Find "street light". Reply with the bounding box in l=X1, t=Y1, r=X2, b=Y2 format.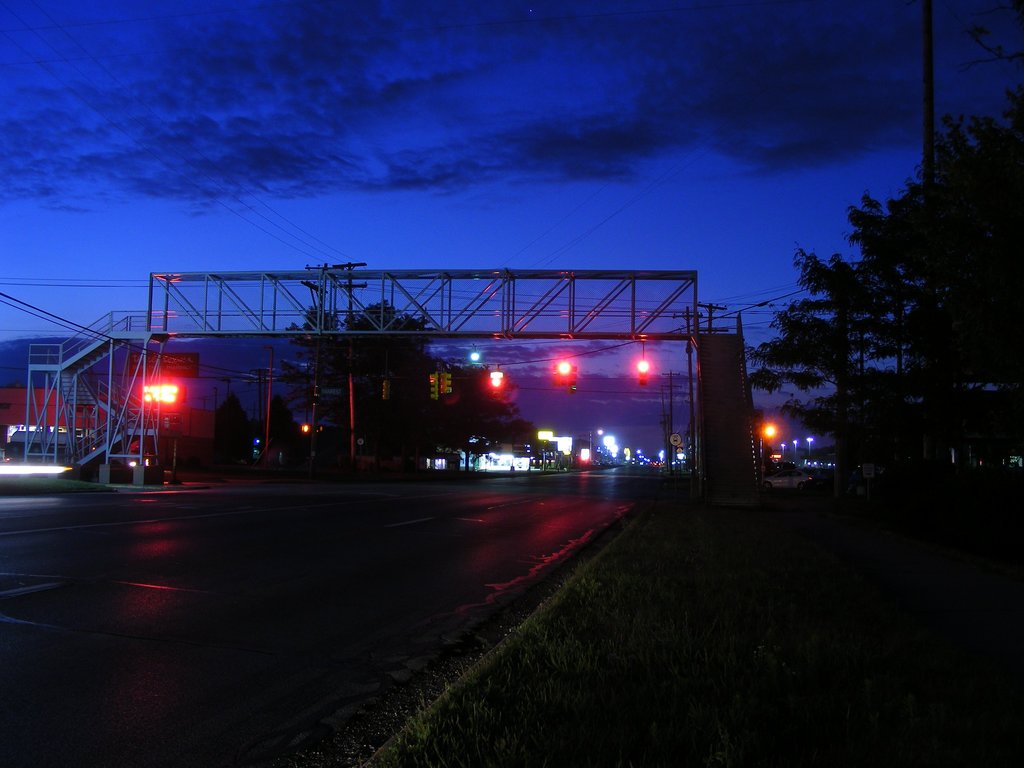
l=779, t=443, r=786, b=467.
